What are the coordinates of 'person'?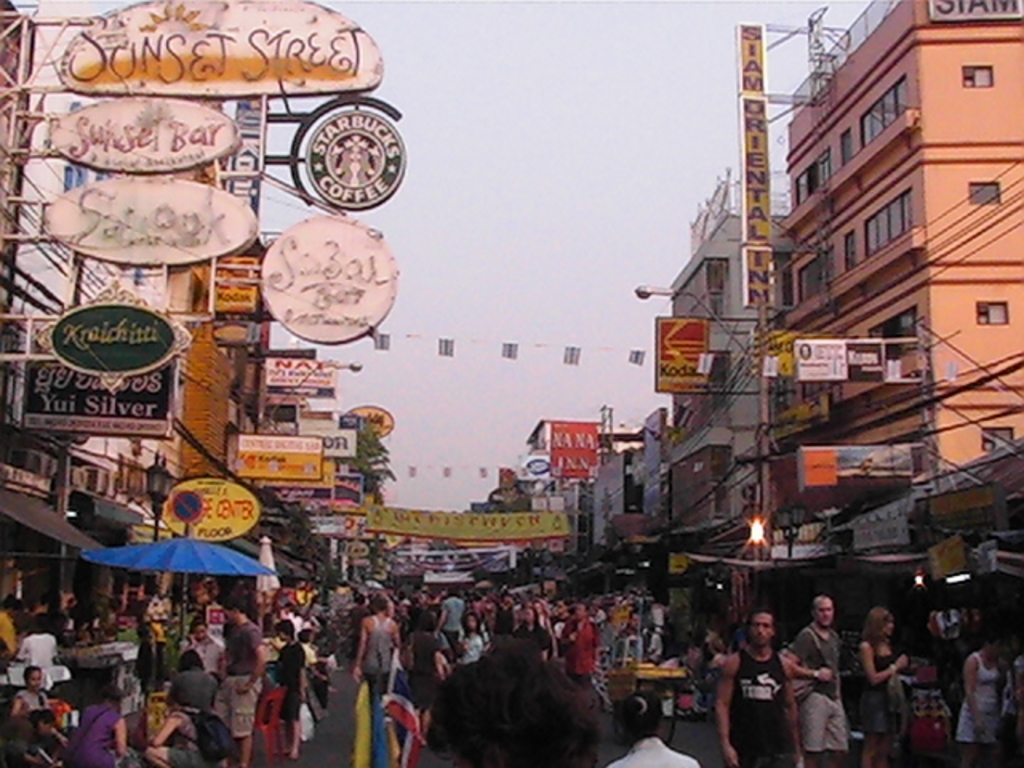
147 685 238 766.
